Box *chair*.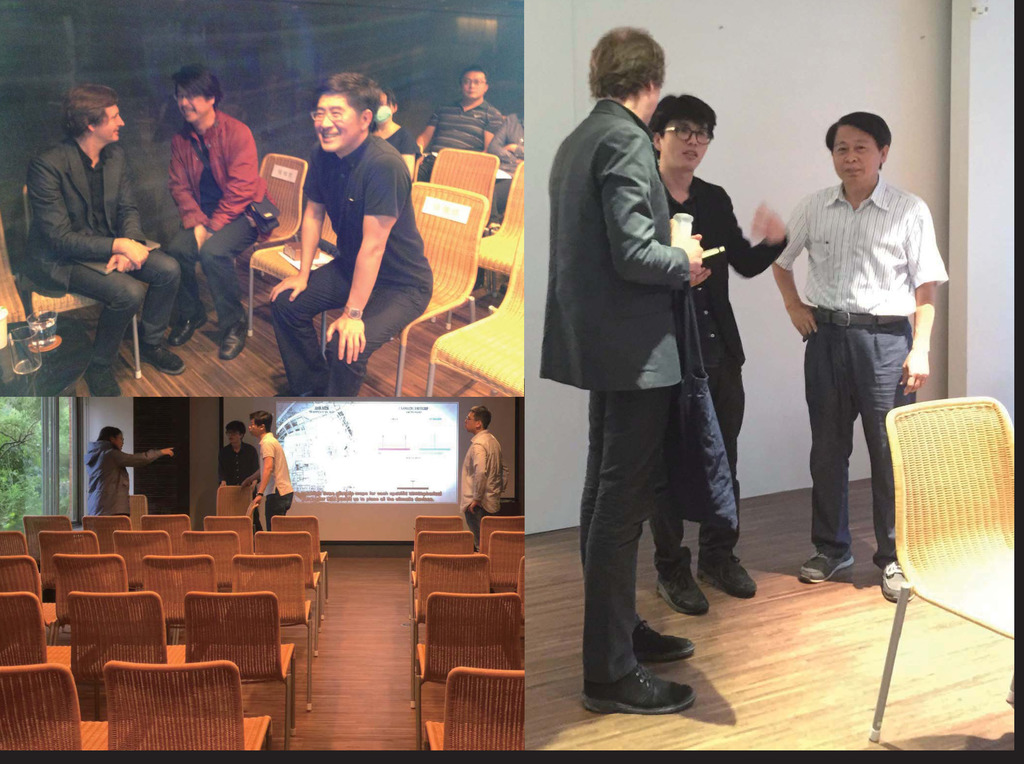
[317, 180, 493, 397].
